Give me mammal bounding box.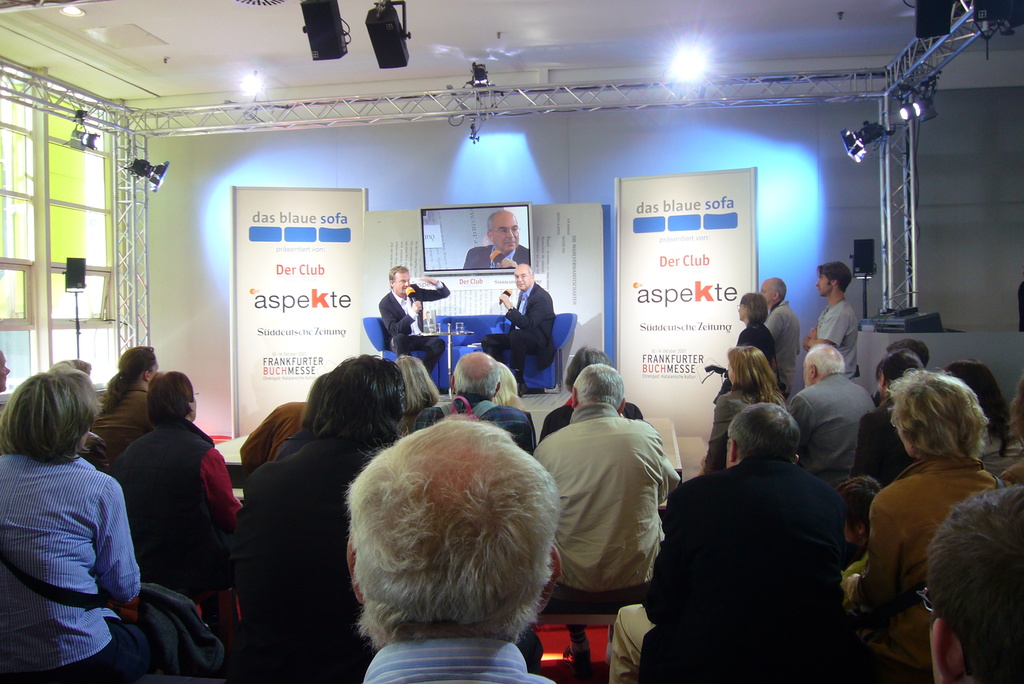
<bbox>534, 363, 682, 664</bbox>.
